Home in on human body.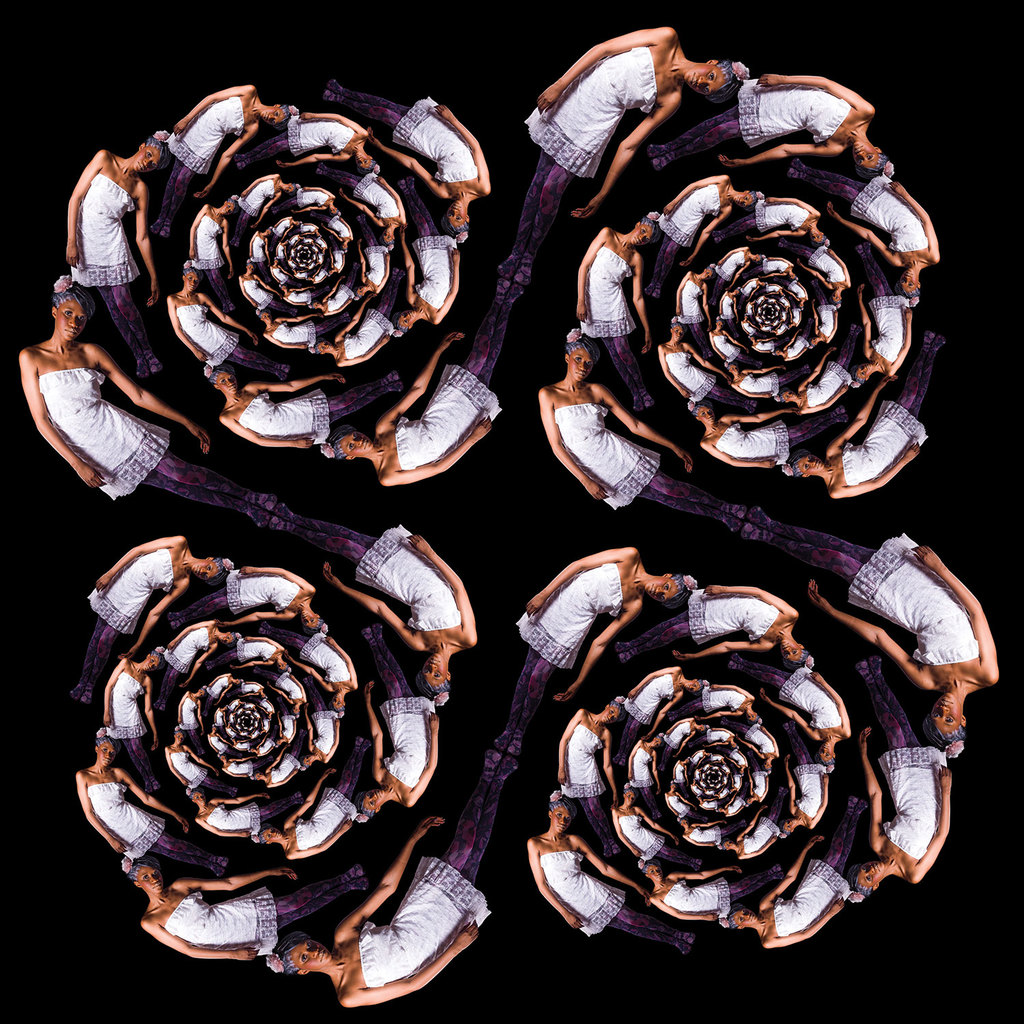
Homed in at <box>726,719,785,757</box>.
